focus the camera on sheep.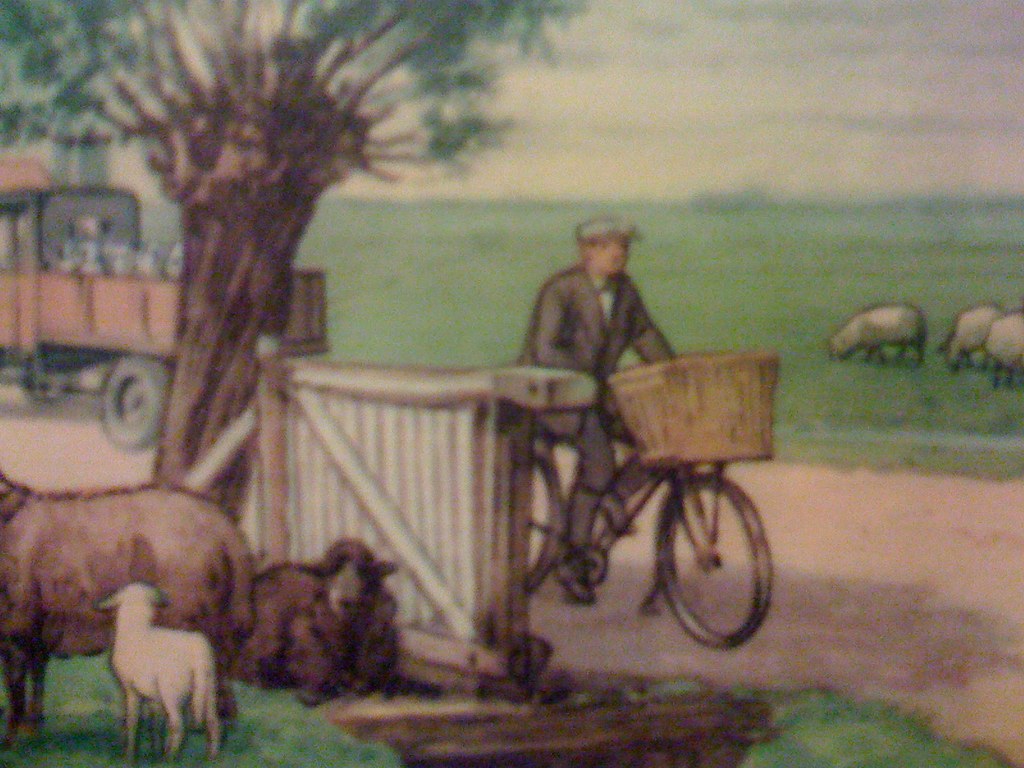
Focus region: 90/580/223/767.
